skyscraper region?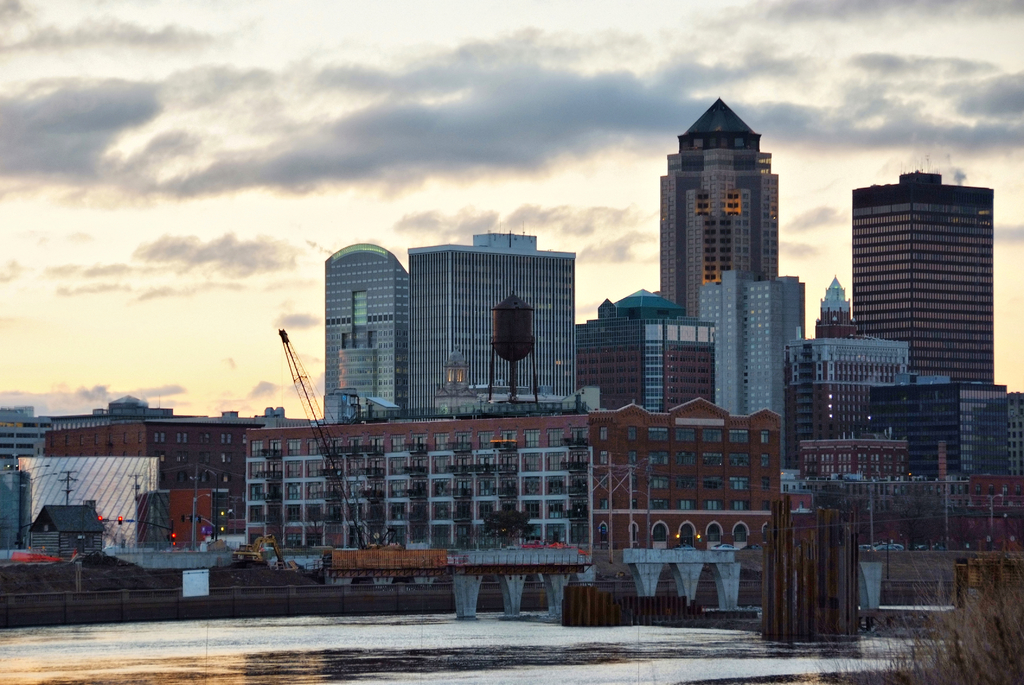
box=[854, 170, 996, 383]
